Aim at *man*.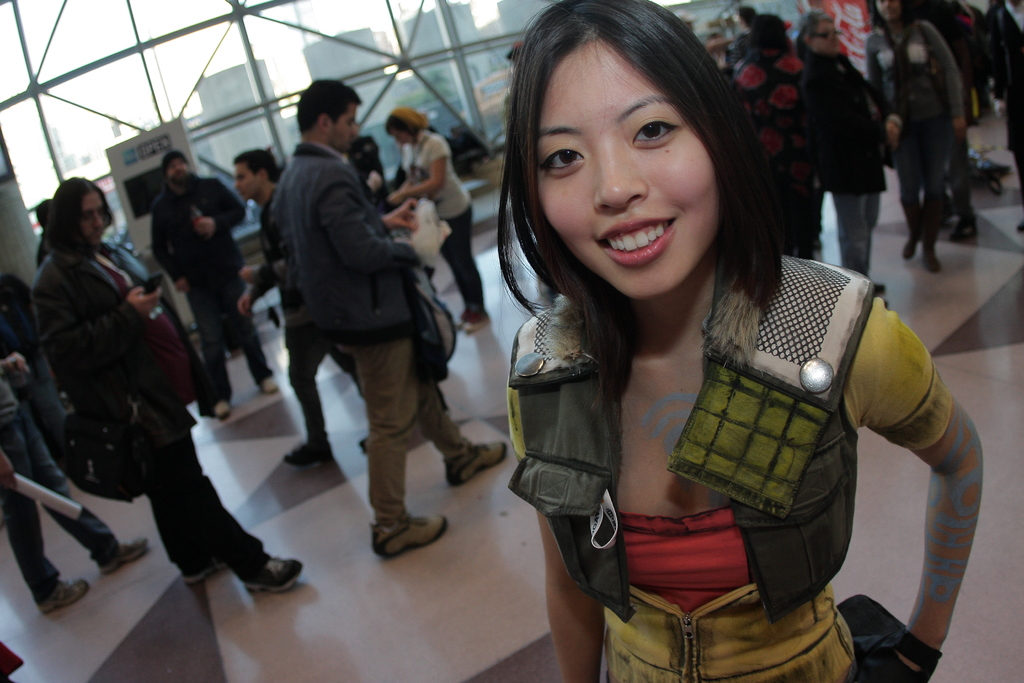
Aimed at rect(278, 80, 509, 557).
